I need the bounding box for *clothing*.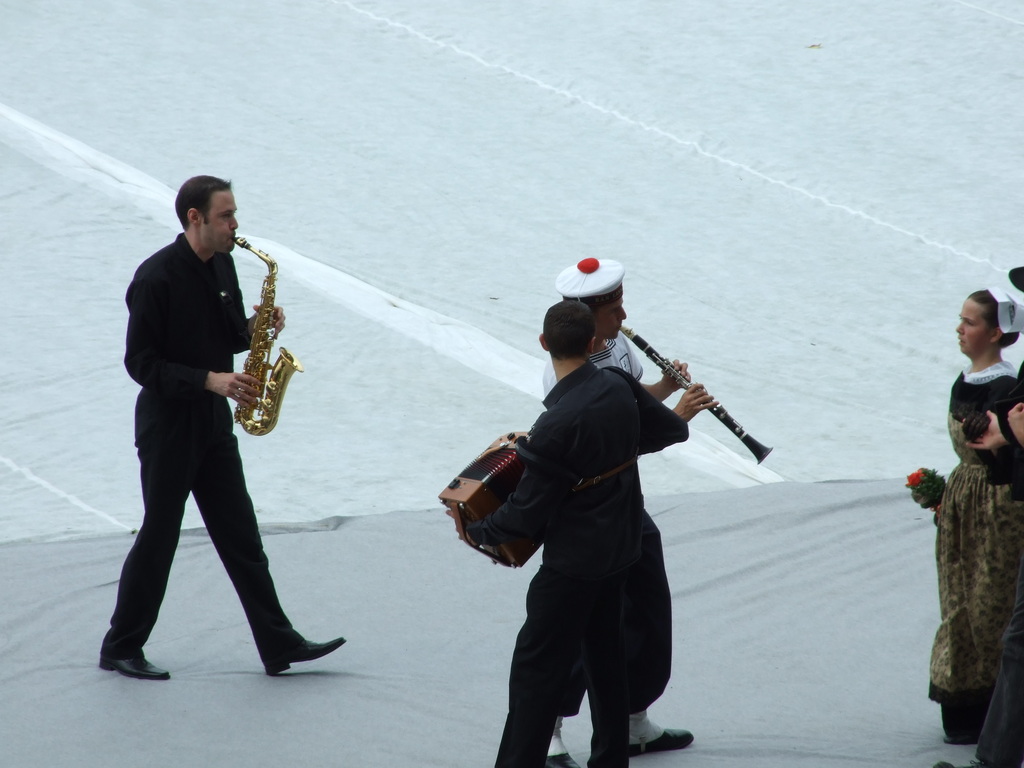
Here it is: 534, 326, 649, 750.
